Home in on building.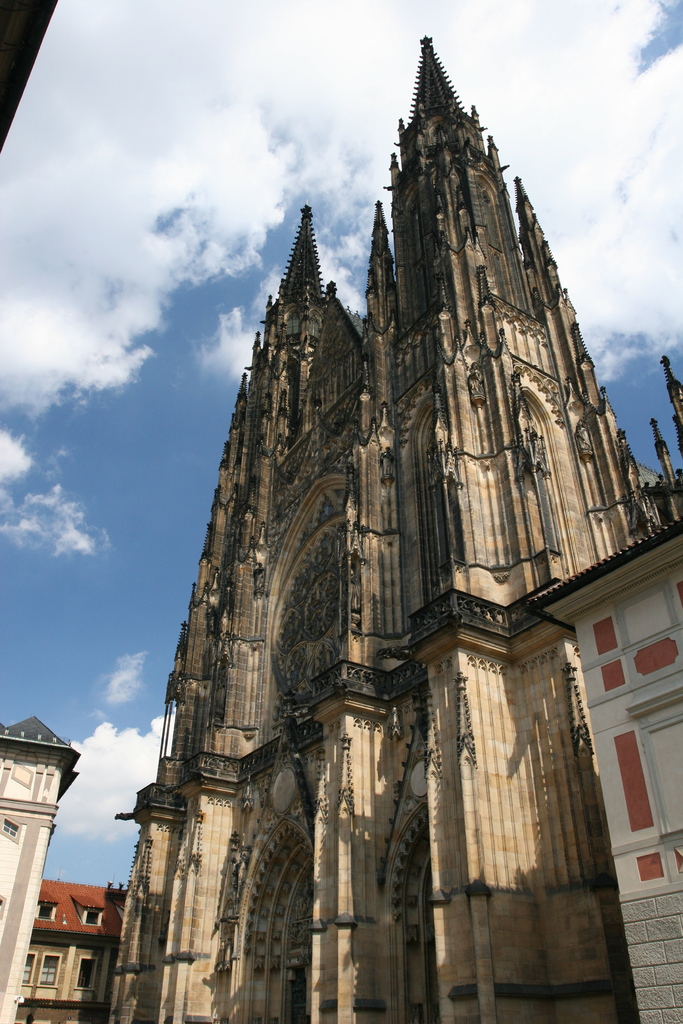
Homed in at 10, 877, 127, 1023.
